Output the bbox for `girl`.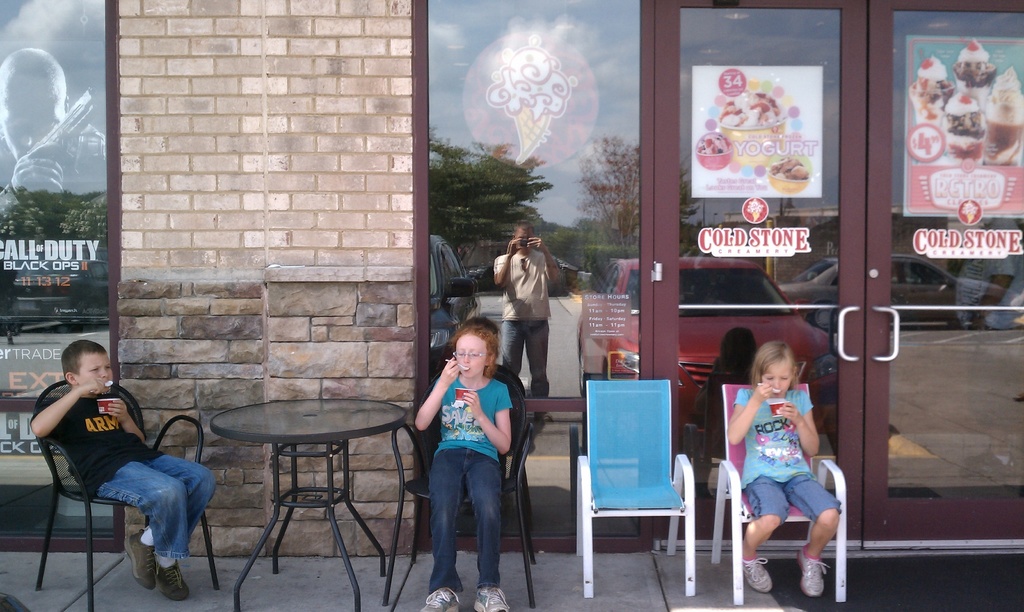
(419, 322, 511, 611).
